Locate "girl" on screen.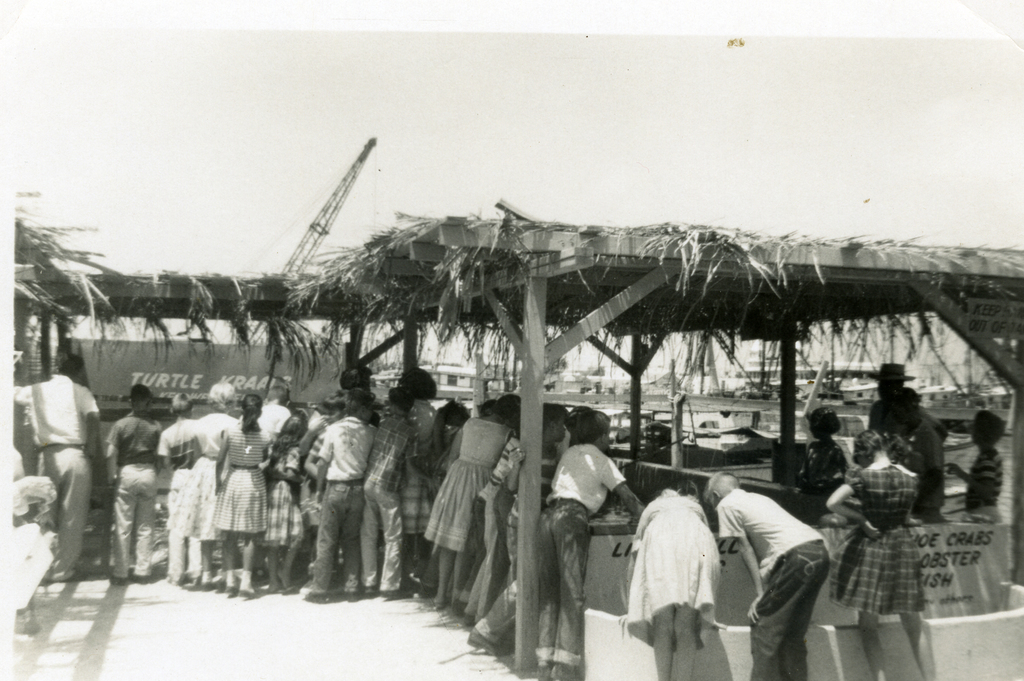
On screen at (825,429,934,679).
